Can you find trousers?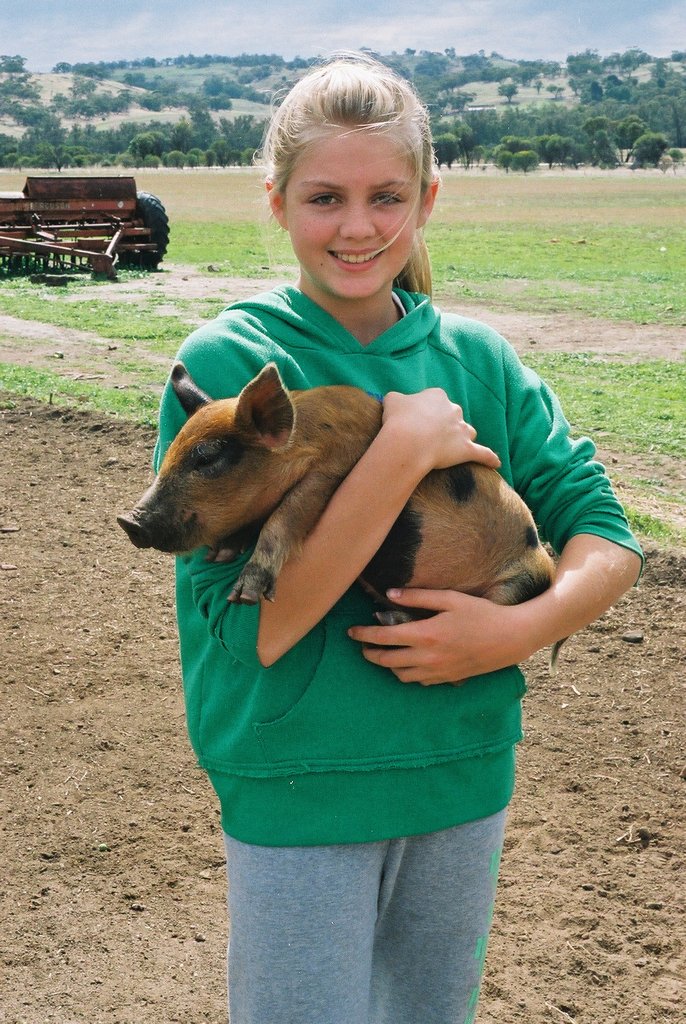
Yes, bounding box: (x1=220, y1=829, x2=504, y2=1023).
